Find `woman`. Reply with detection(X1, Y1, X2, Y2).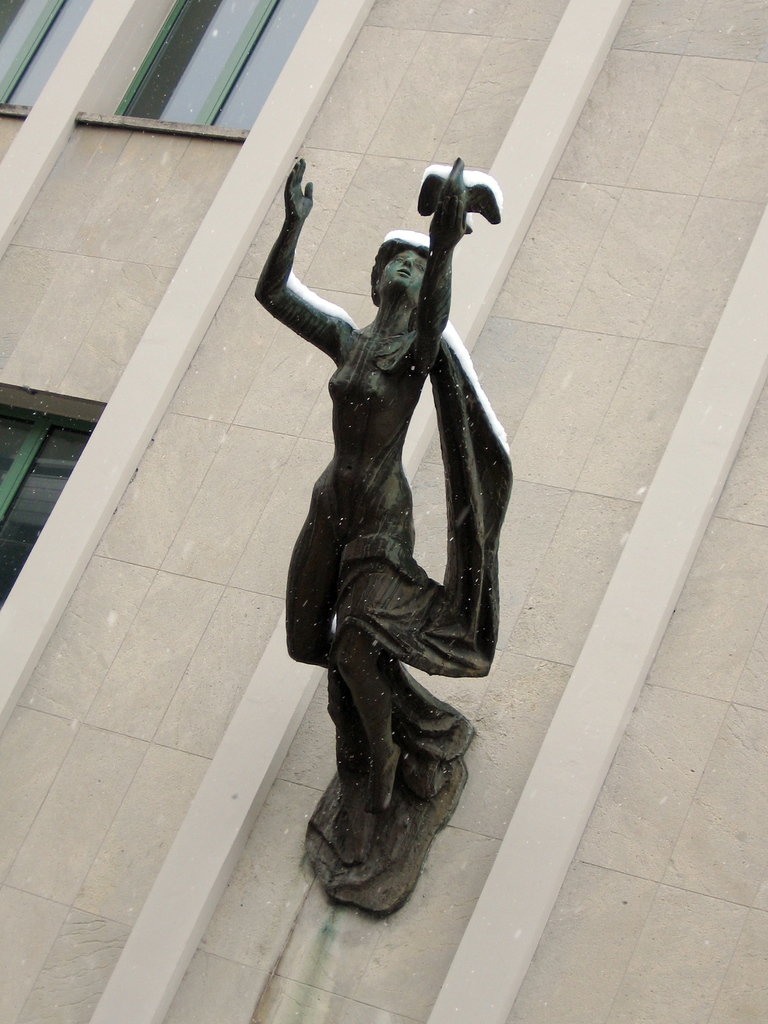
detection(250, 151, 527, 921).
